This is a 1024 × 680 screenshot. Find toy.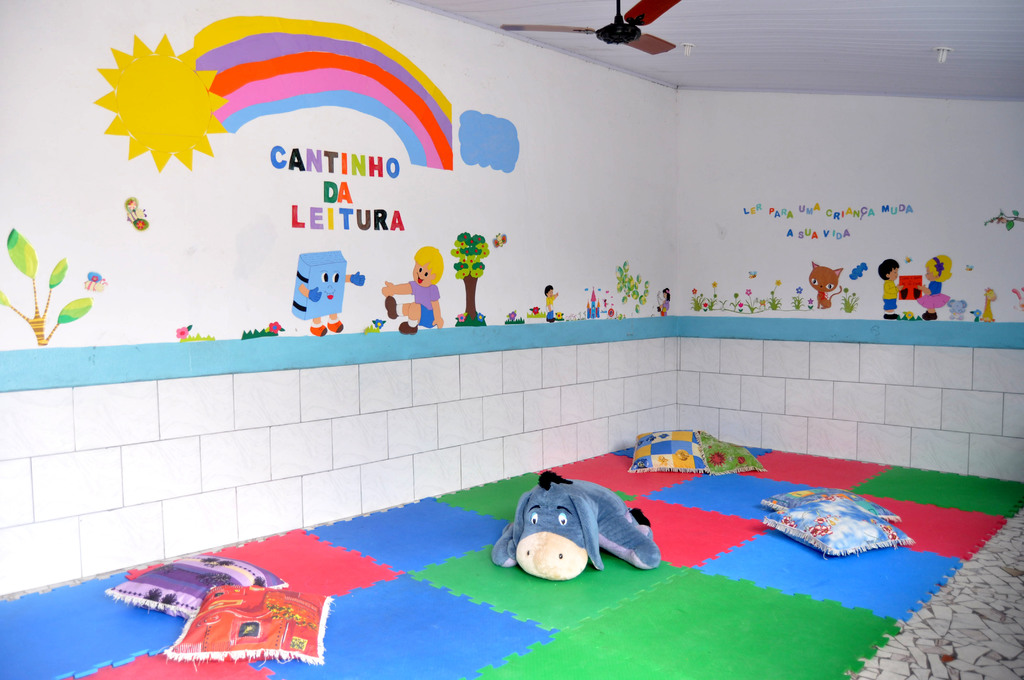
Bounding box: (left=515, top=473, right=670, bottom=594).
